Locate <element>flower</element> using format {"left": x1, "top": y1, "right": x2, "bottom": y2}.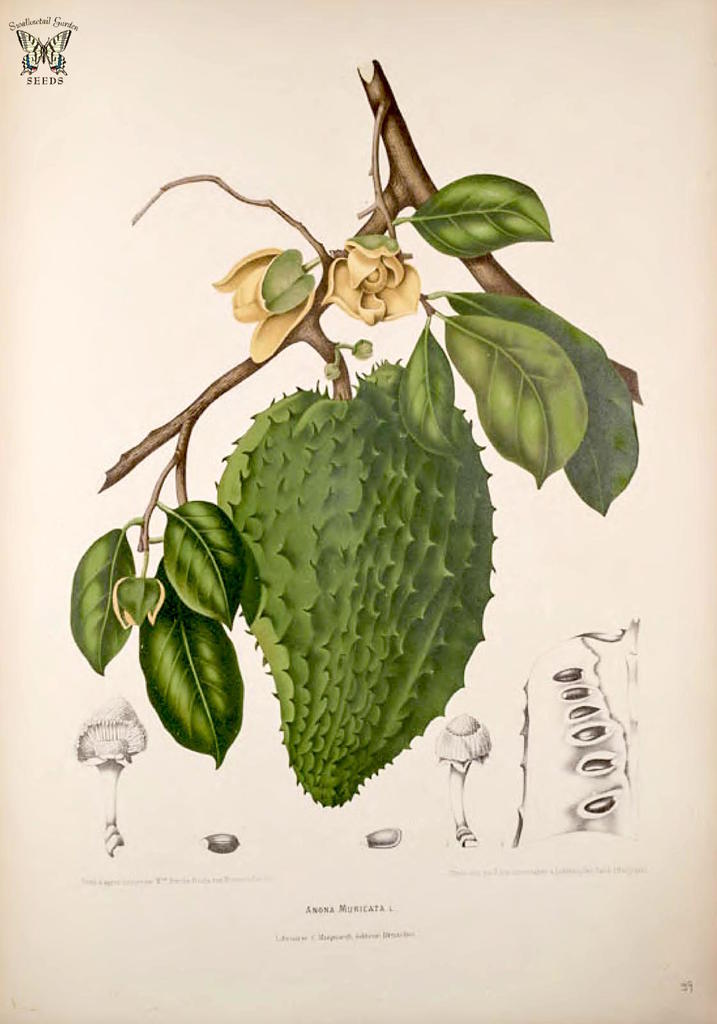
{"left": 332, "top": 227, "right": 420, "bottom": 319}.
